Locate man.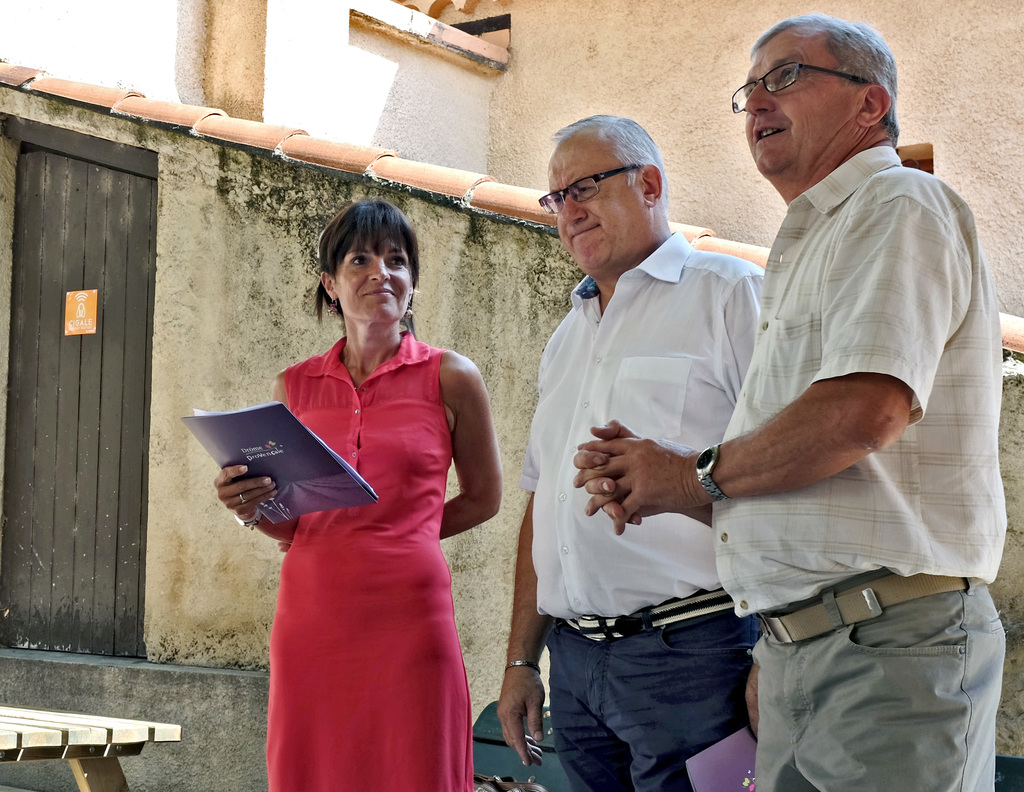
Bounding box: l=563, t=15, r=1010, b=785.
